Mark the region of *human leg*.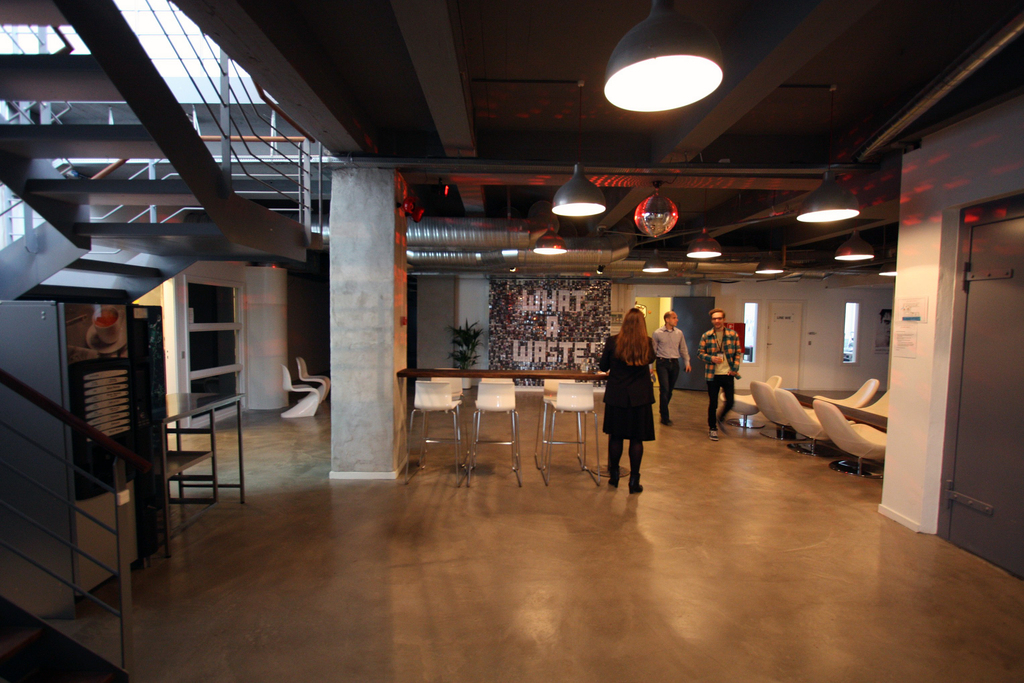
Region: region(608, 434, 628, 488).
